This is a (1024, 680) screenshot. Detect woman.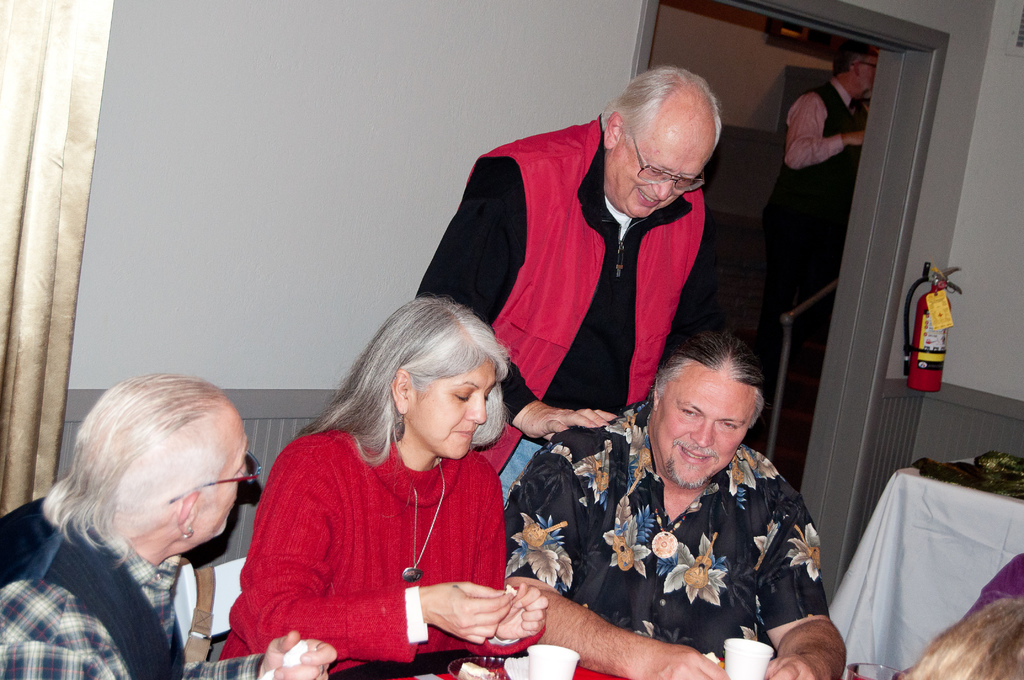
l=221, t=291, r=561, b=661.
